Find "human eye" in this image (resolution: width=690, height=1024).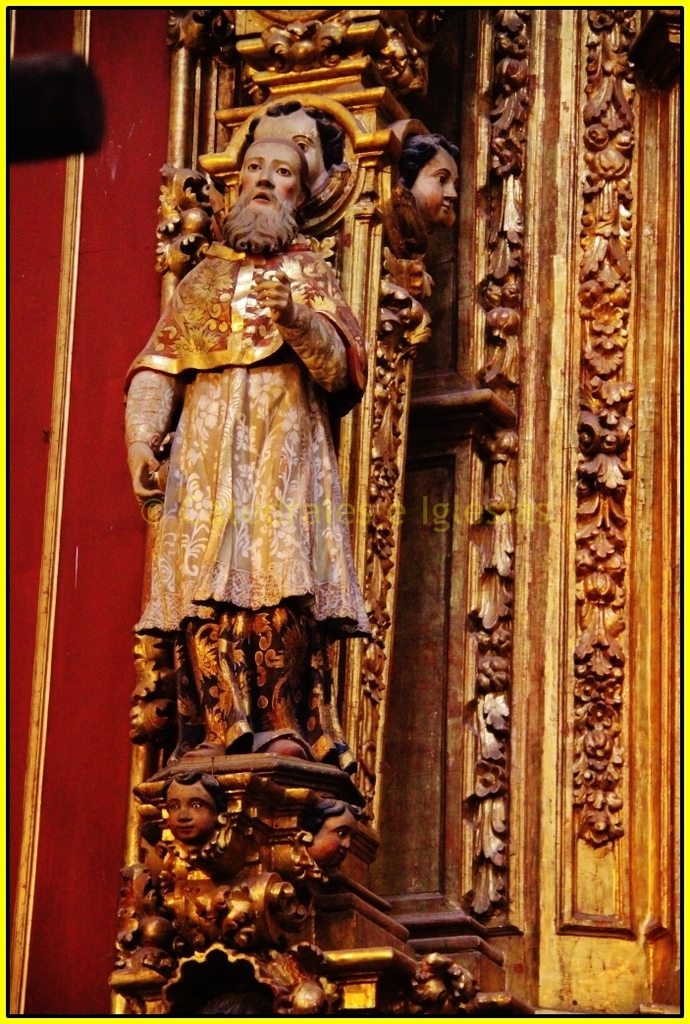
x1=247 y1=160 x2=261 y2=175.
